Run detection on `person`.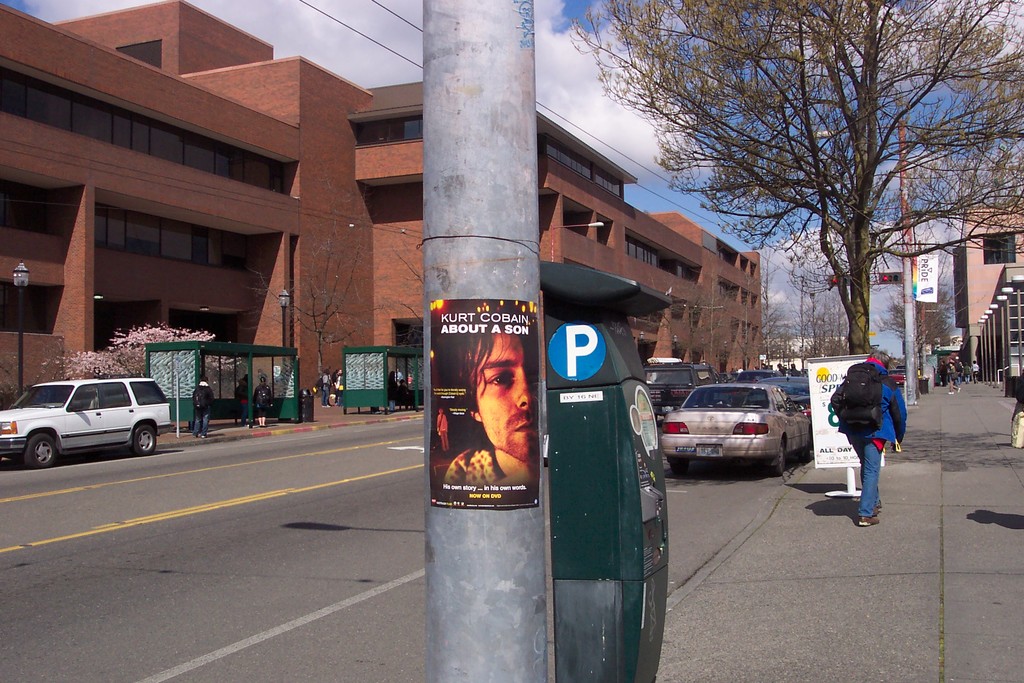
Result: pyautogui.locateOnScreen(231, 377, 250, 425).
